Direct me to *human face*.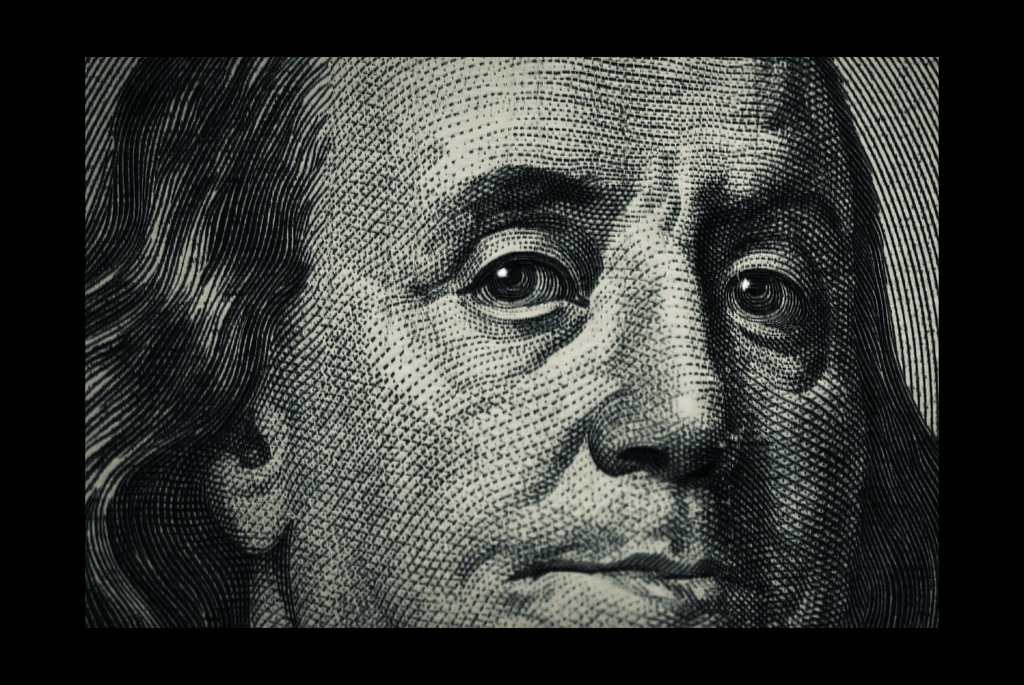
Direction: {"left": 285, "top": 56, "right": 865, "bottom": 628}.
